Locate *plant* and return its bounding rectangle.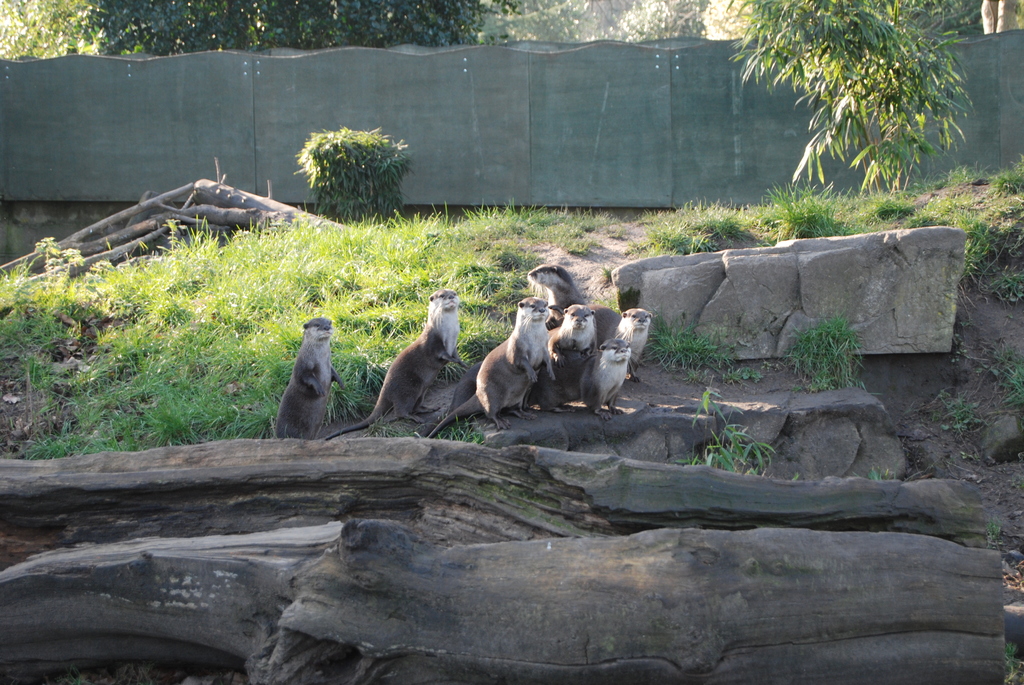
detection(787, 469, 804, 482).
